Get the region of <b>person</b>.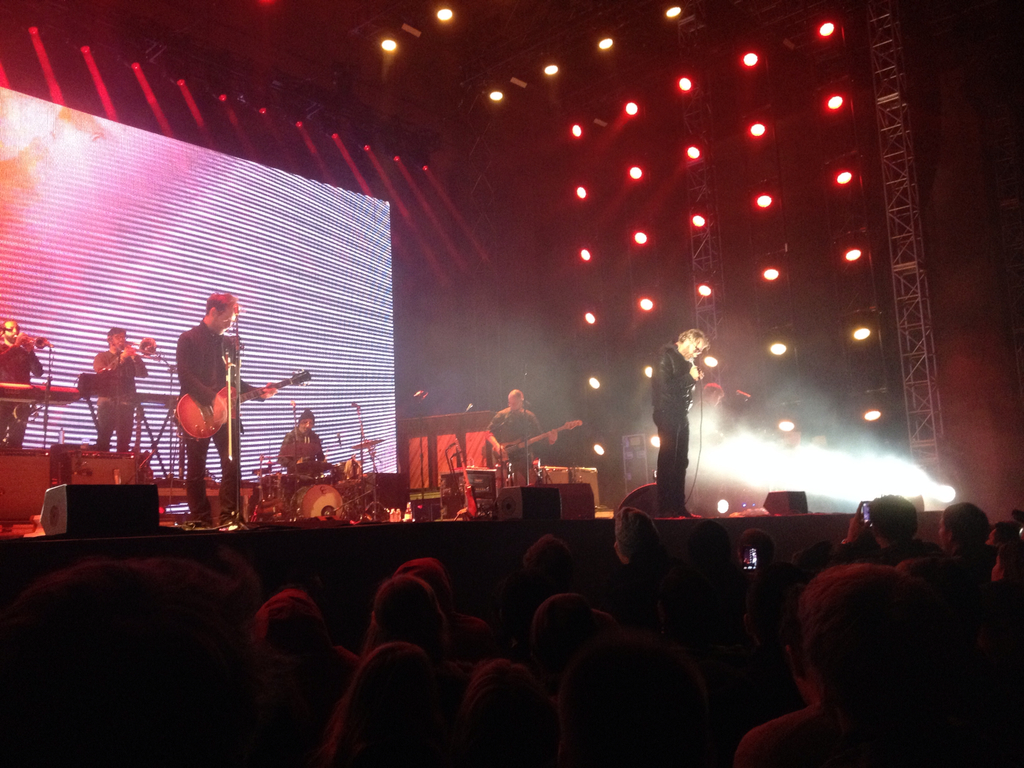
(828, 487, 930, 565).
